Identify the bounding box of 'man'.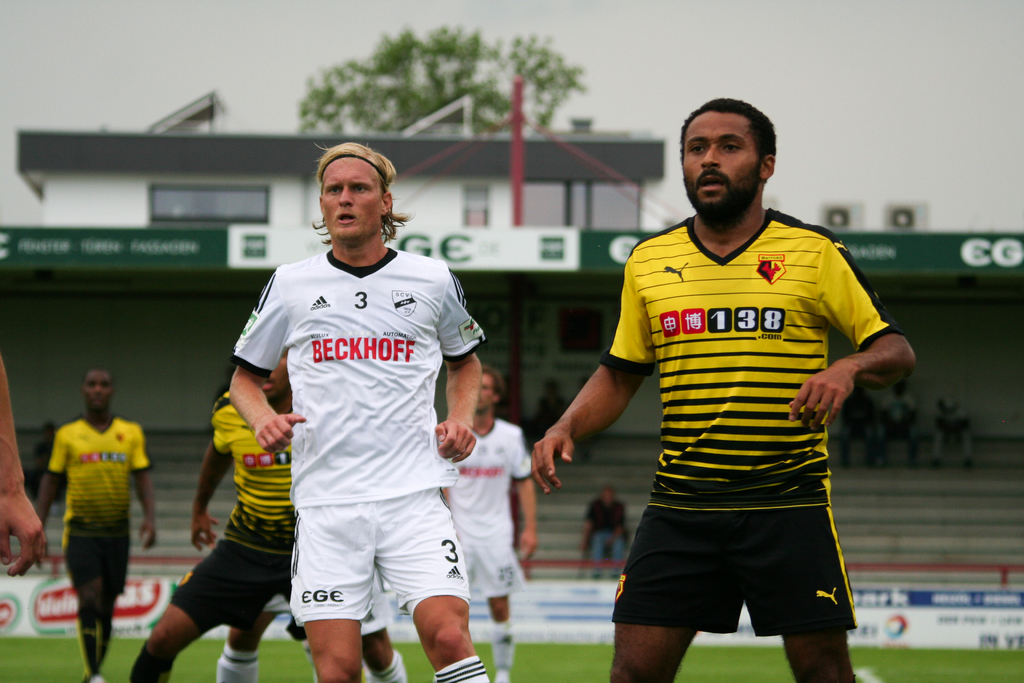
<bbox>36, 370, 154, 682</bbox>.
